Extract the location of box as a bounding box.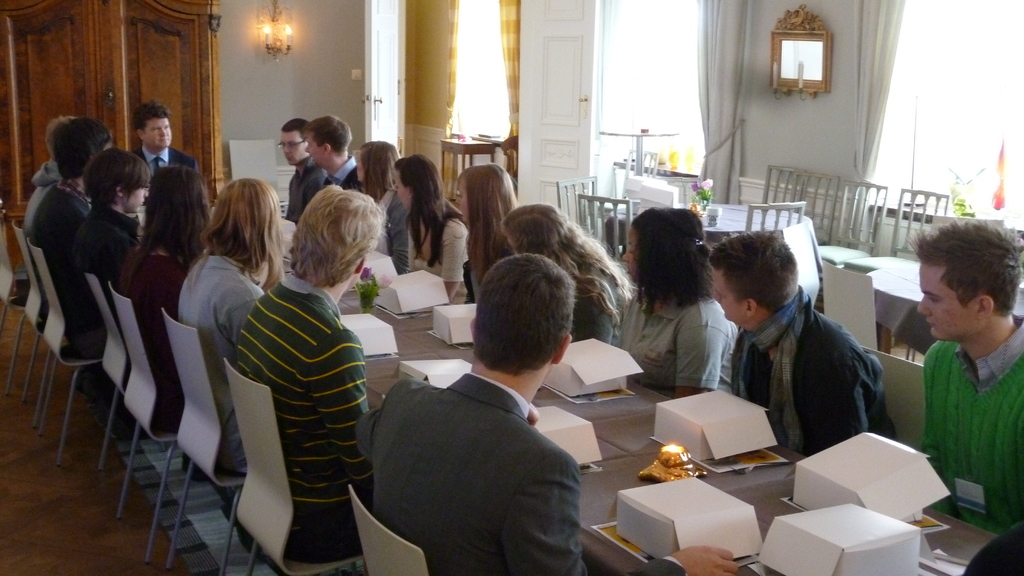
l=426, t=298, r=477, b=345.
